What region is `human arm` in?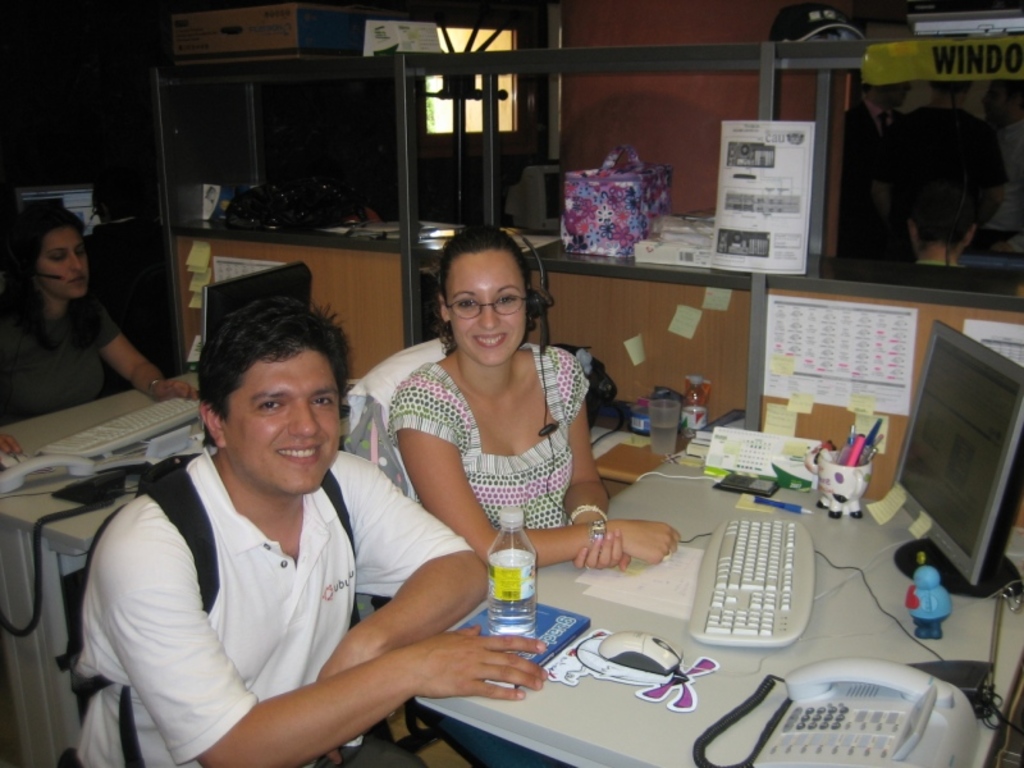
316/463/490/763.
